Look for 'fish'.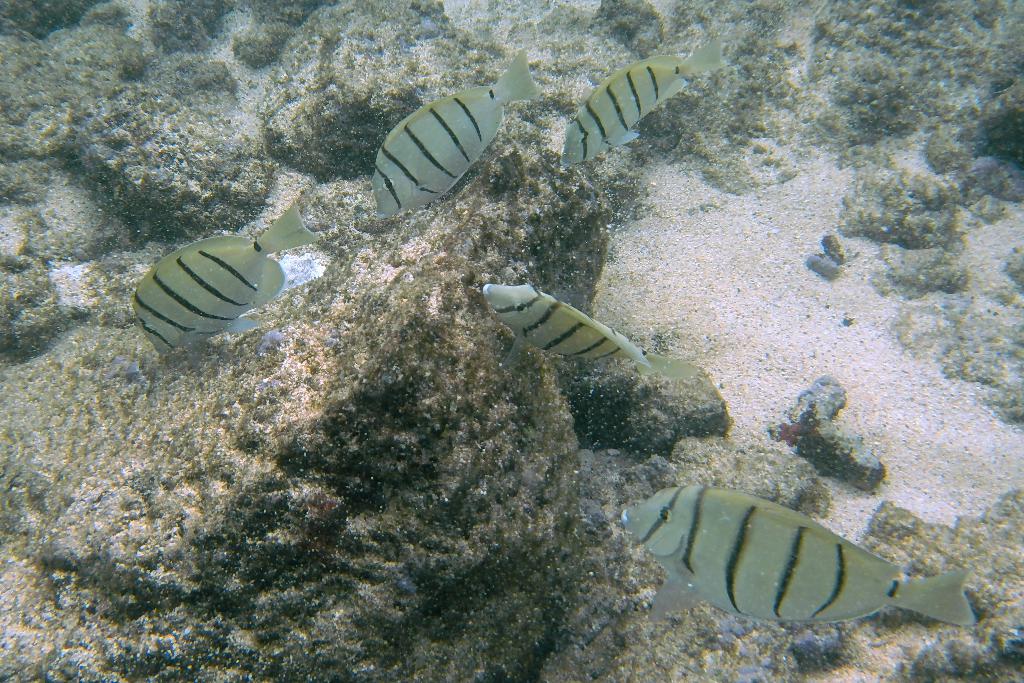
Found: l=132, t=194, r=317, b=359.
